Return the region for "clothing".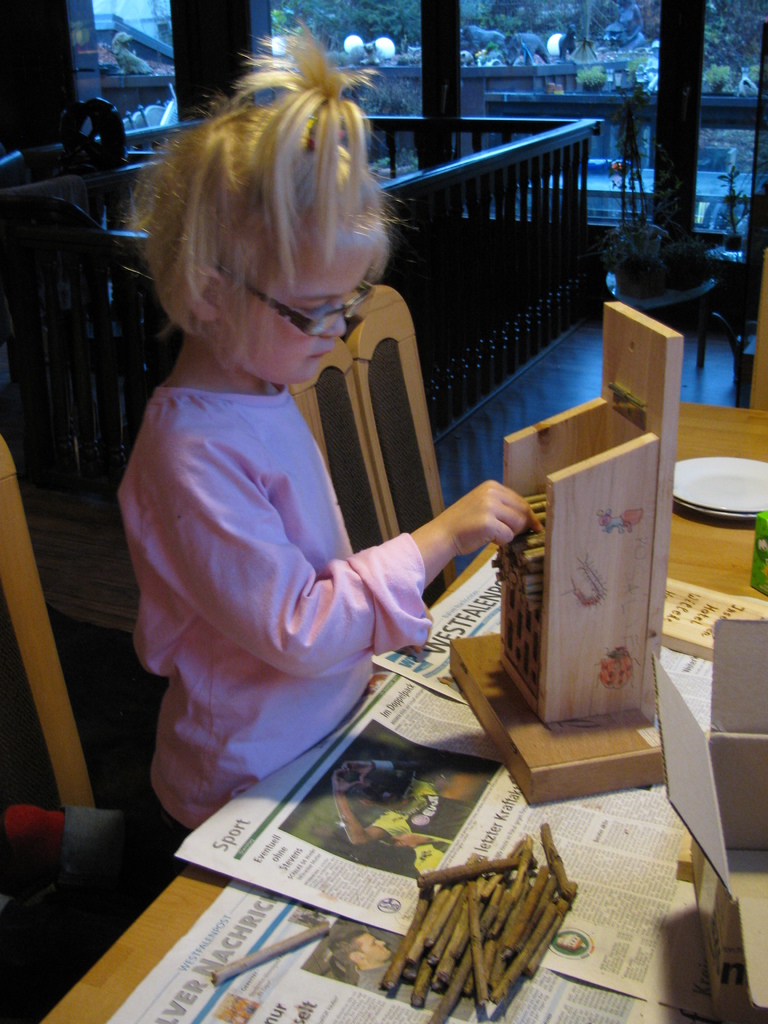
[120, 389, 431, 840].
